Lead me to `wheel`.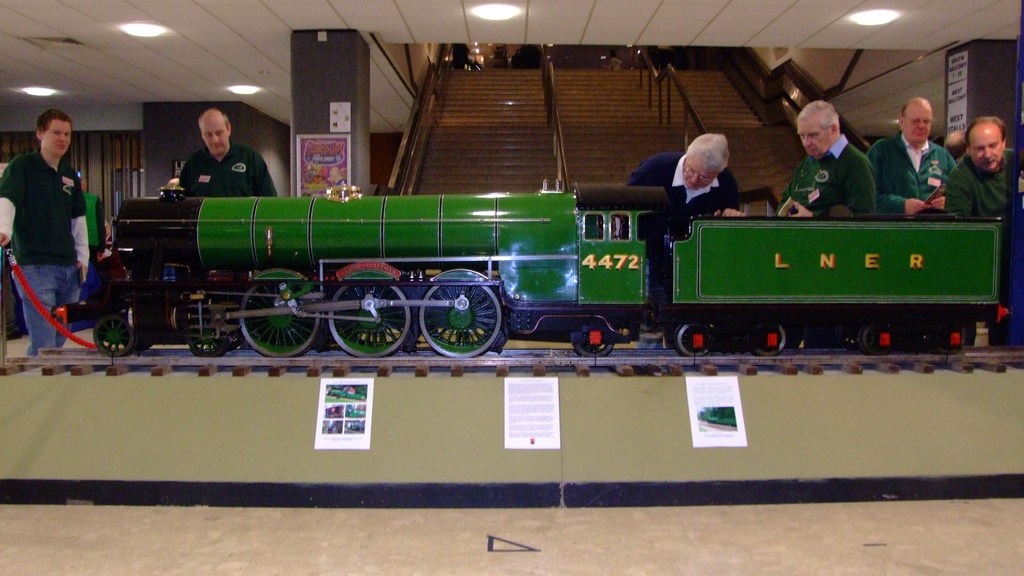
Lead to 182 319 228 352.
